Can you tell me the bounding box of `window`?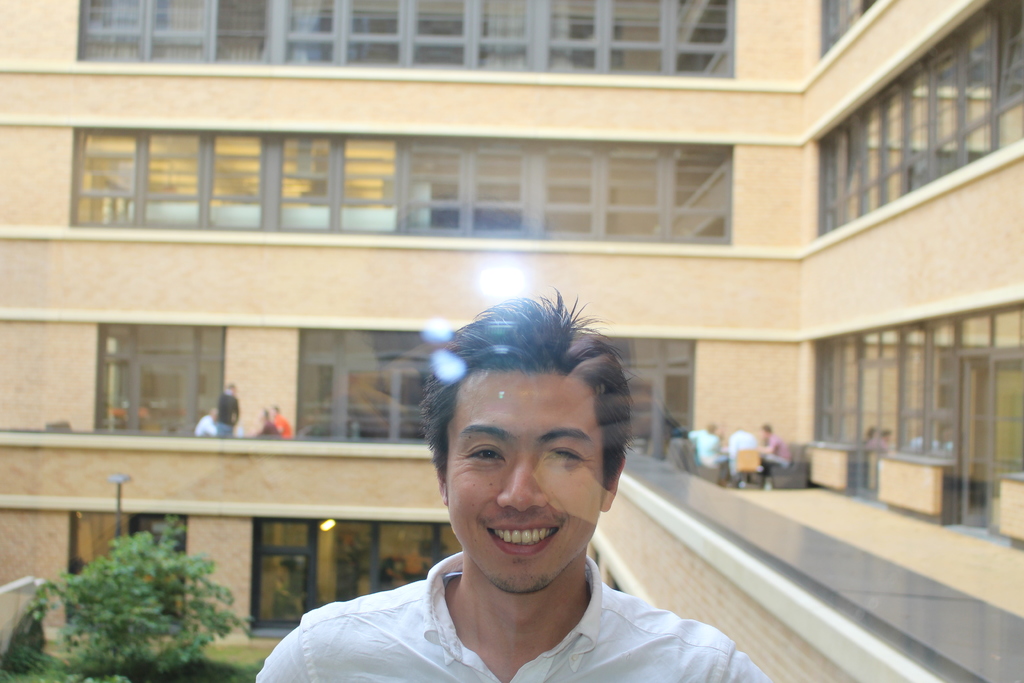
(252, 516, 460, 633).
